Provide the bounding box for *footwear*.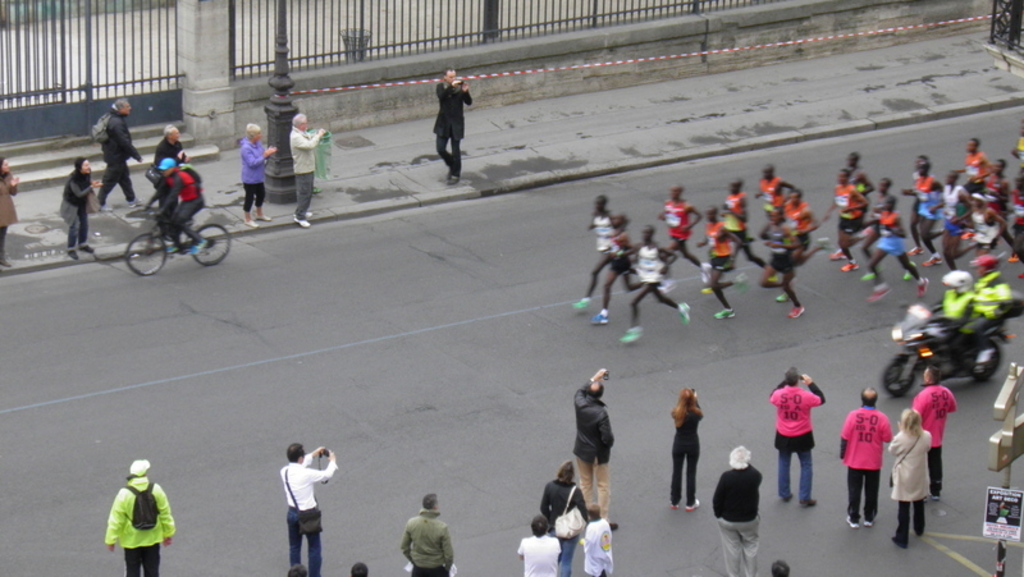
[63, 246, 81, 260].
